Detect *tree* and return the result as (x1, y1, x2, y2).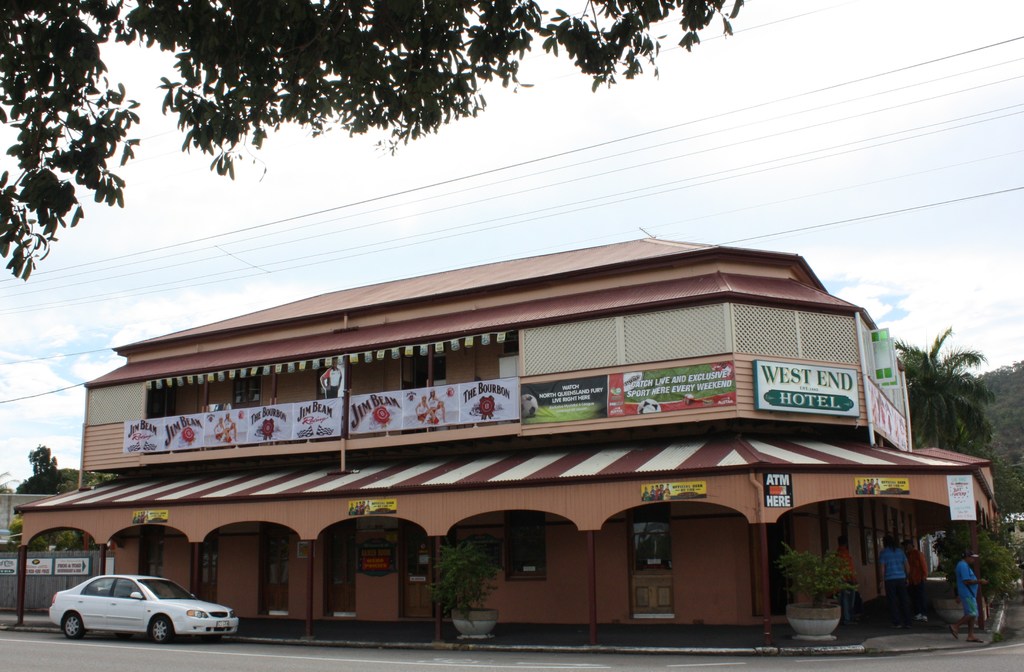
(888, 326, 996, 459).
